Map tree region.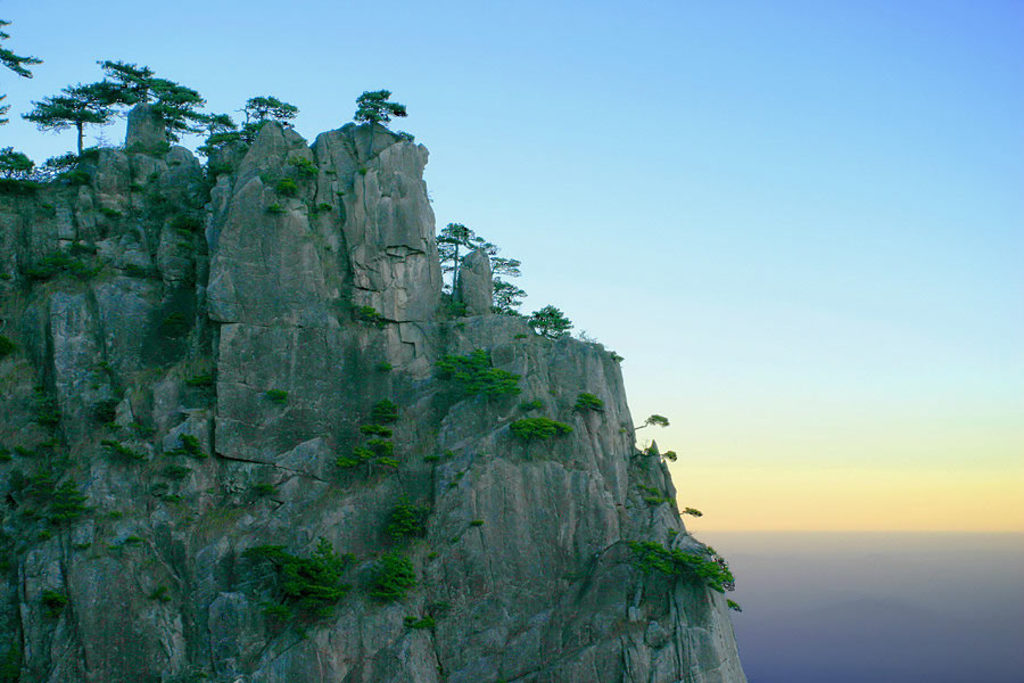
Mapped to (x1=23, y1=85, x2=90, y2=161).
